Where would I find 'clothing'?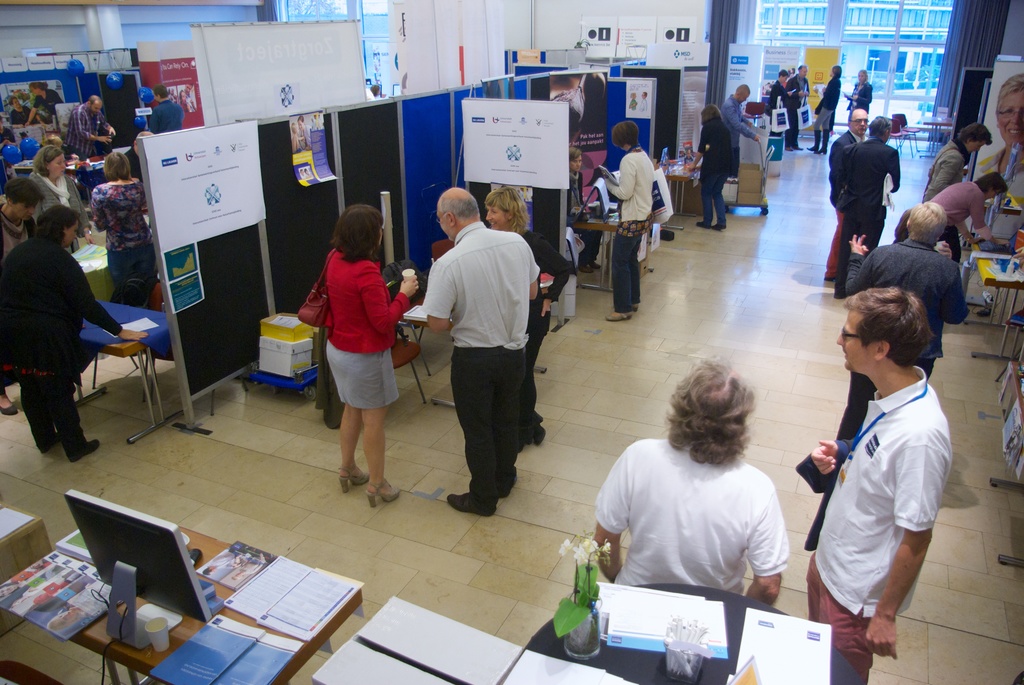
At (x1=0, y1=238, x2=114, y2=454).
